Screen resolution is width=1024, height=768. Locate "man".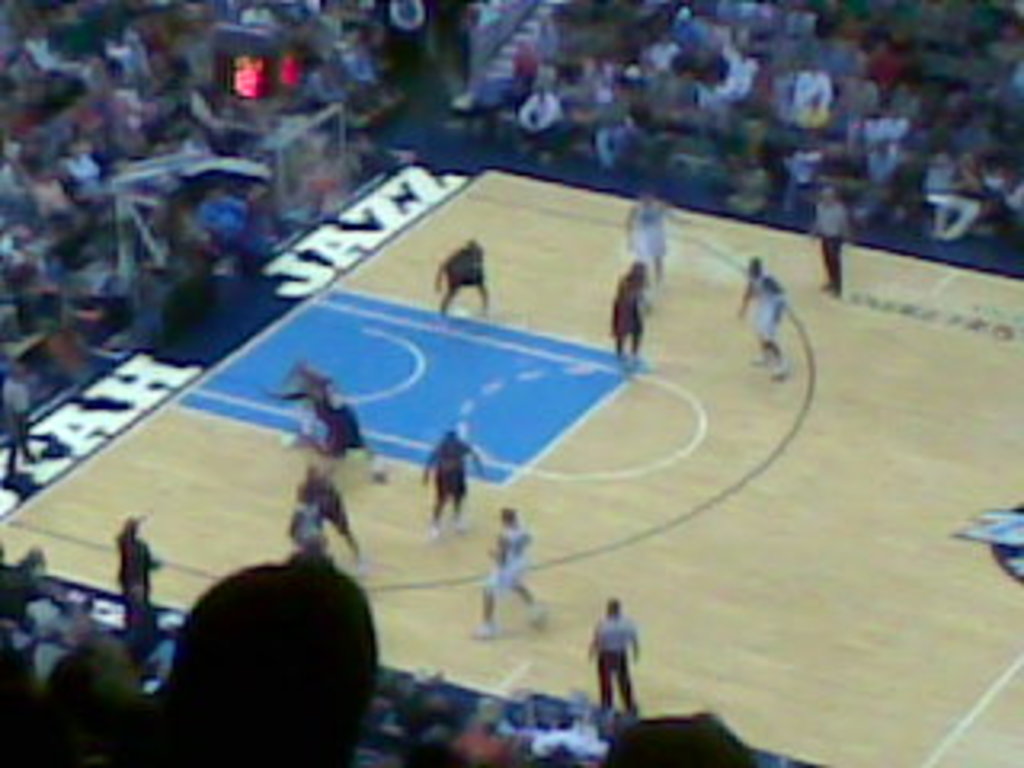
rect(432, 234, 490, 320).
